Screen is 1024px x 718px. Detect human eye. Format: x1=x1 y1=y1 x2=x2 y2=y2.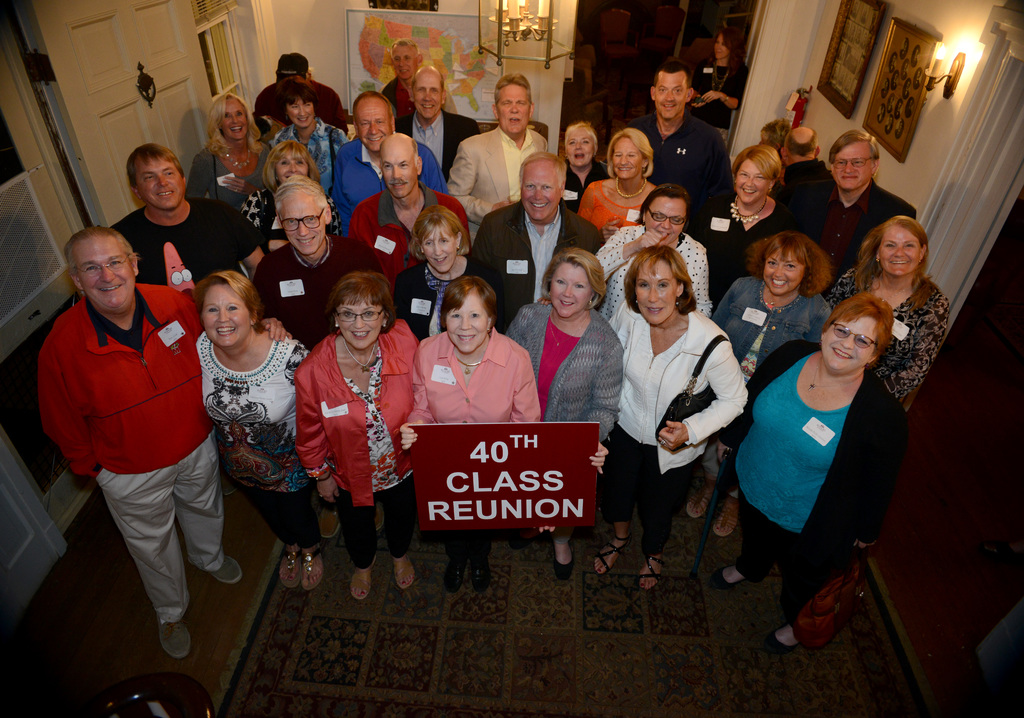
x1=525 y1=184 x2=536 y2=190.
